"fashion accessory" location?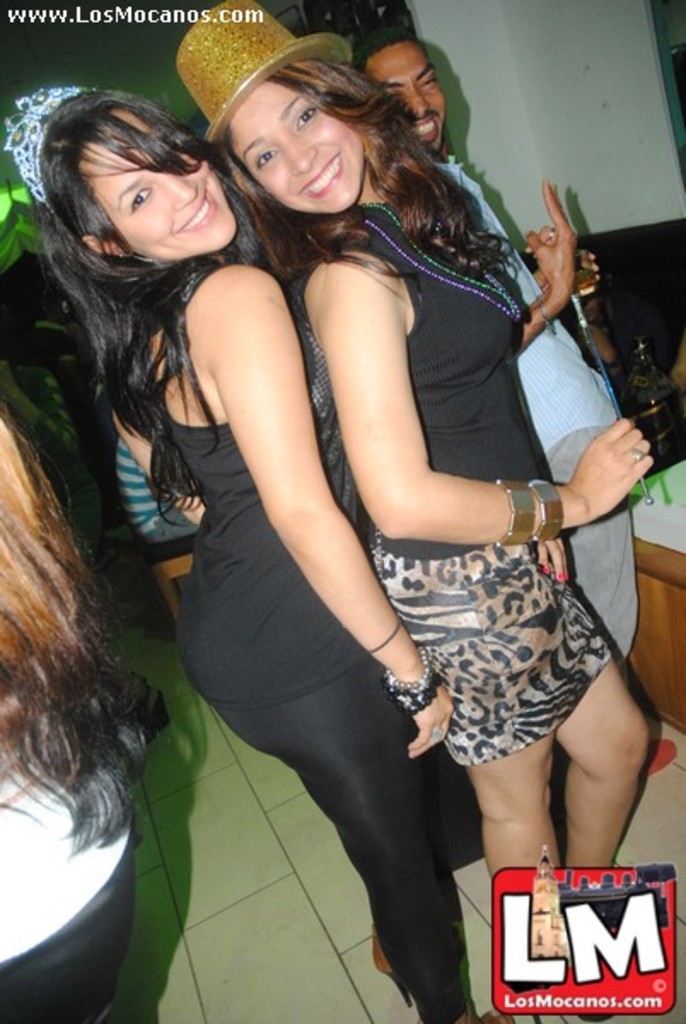
(x1=370, y1=925, x2=415, y2=1010)
